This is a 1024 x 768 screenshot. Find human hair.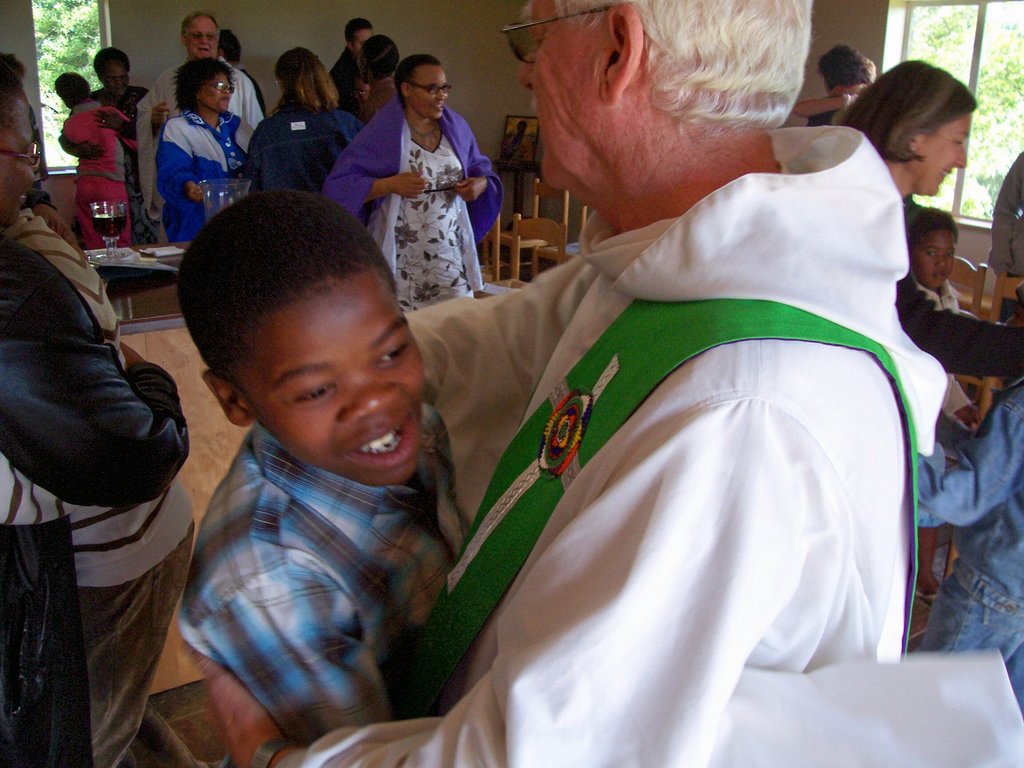
Bounding box: (215, 26, 244, 63).
